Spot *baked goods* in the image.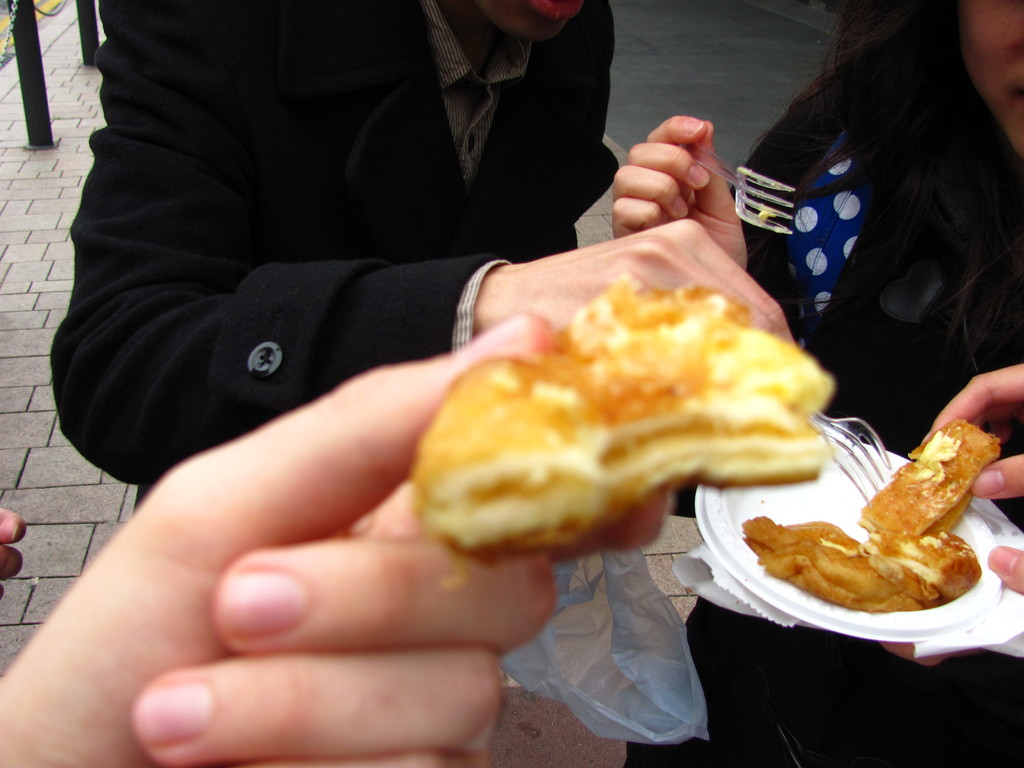
*baked goods* found at crop(407, 273, 840, 561).
